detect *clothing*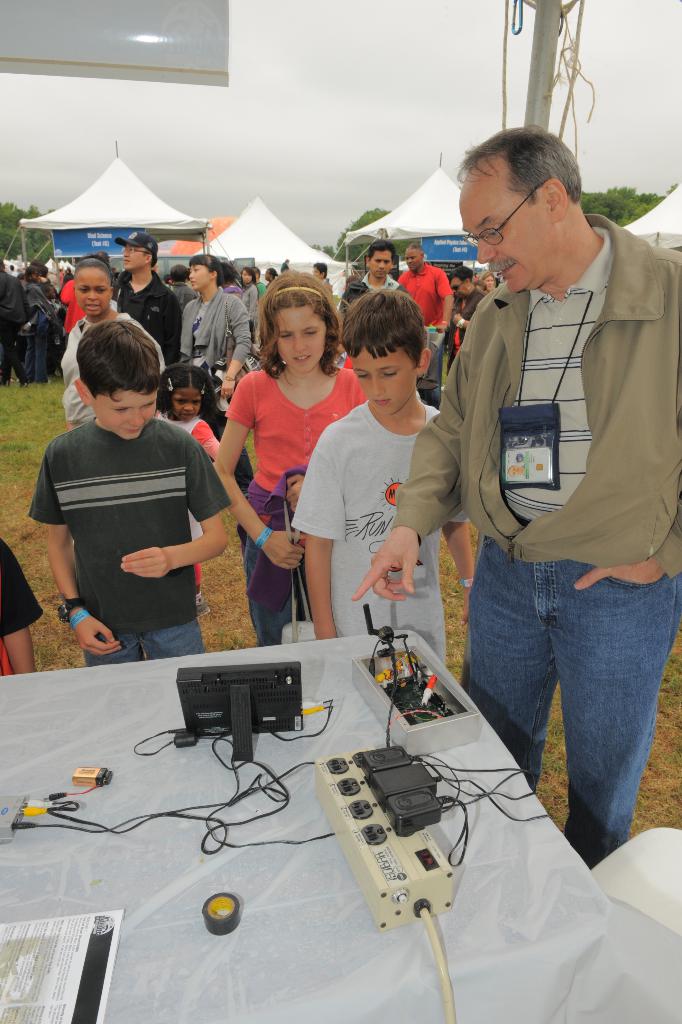
pyautogui.locateOnScreen(58, 274, 88, 374)
